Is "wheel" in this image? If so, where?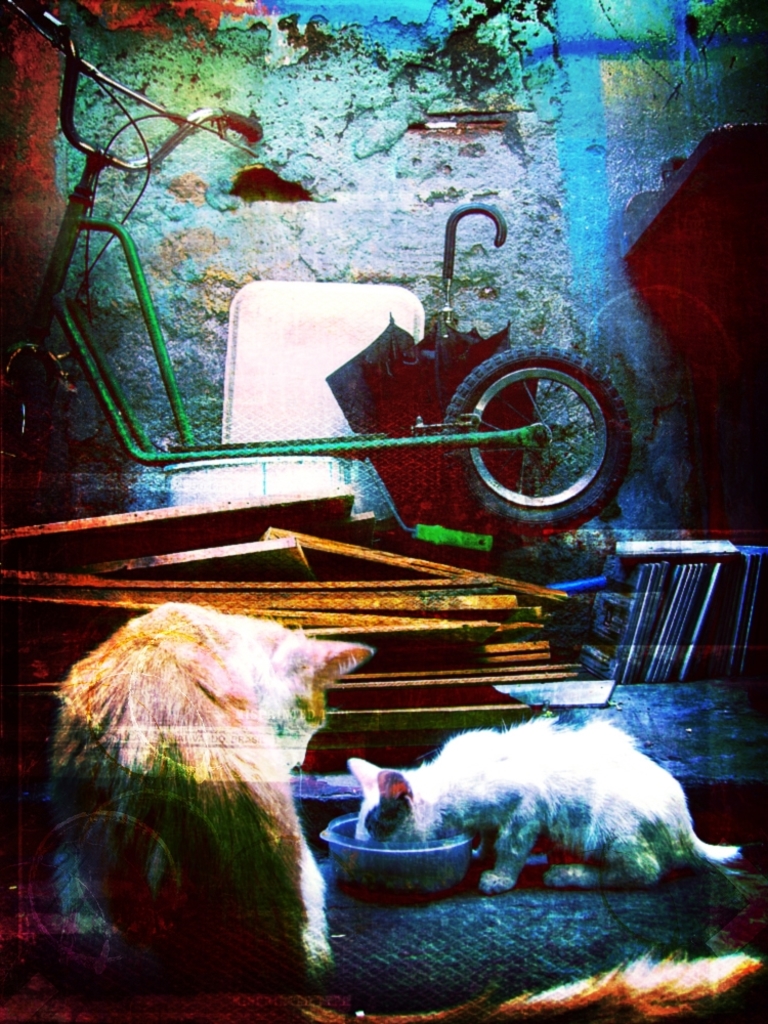
Yes, at select_region(441, 336, 616, 505).
